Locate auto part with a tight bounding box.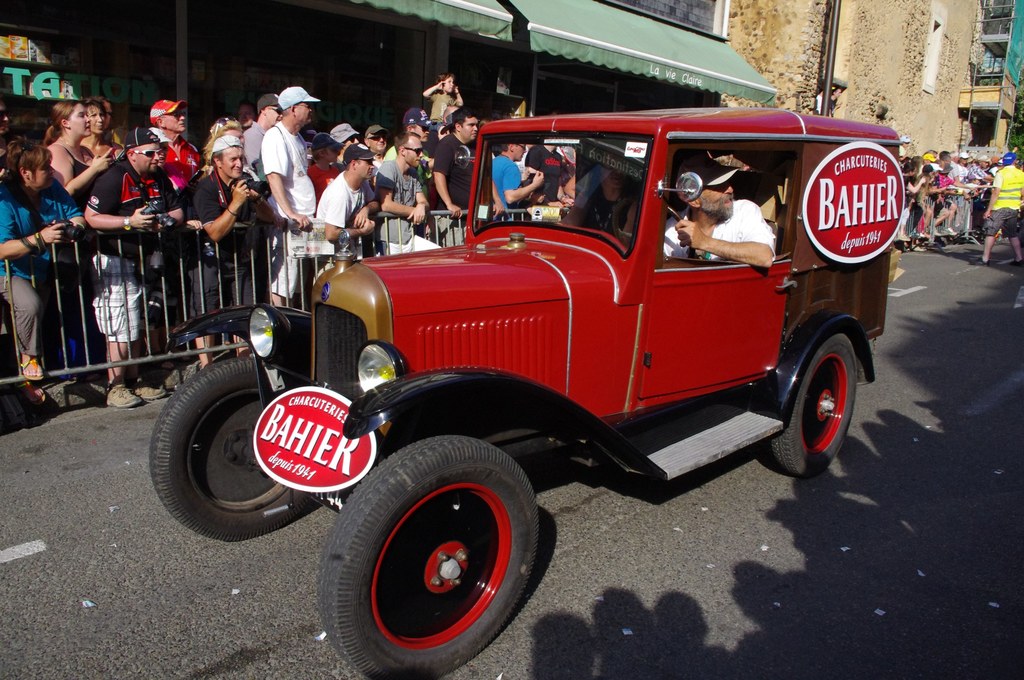
x1=662 y1=170 x2=703 y2=216.
